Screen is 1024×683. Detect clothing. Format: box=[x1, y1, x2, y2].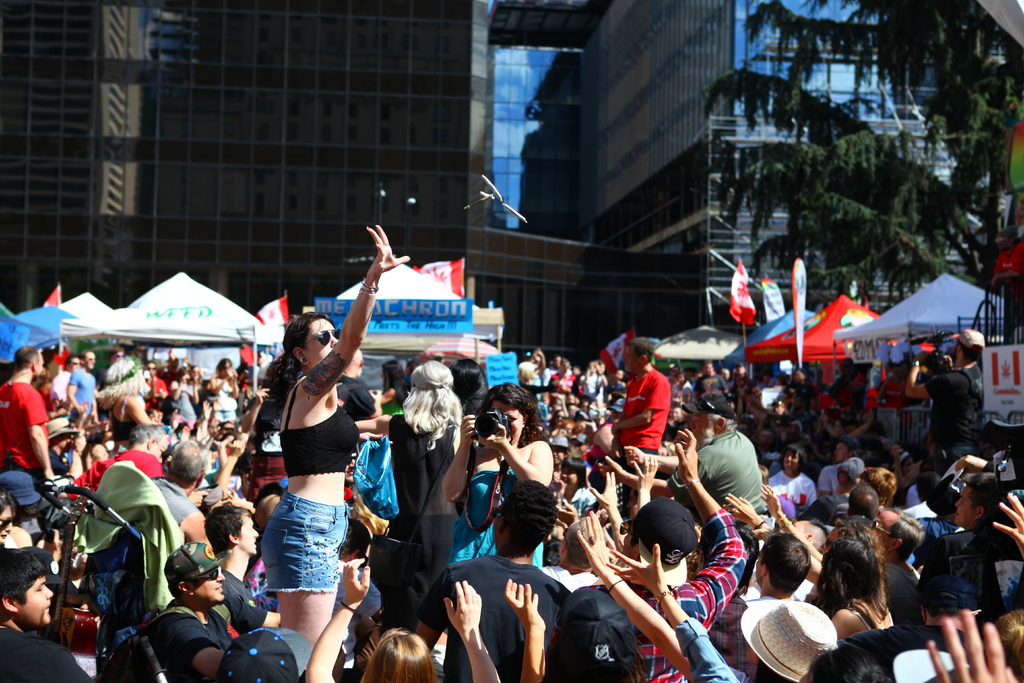
box=[821, 461, 854, 506].
